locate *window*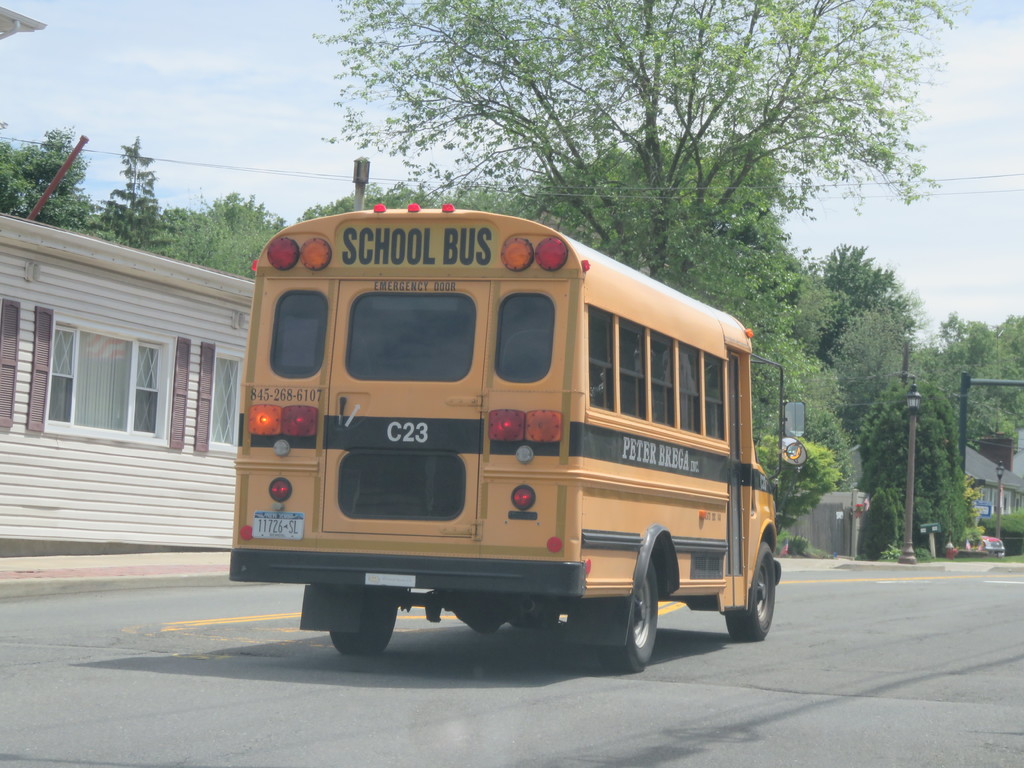
crop(213, 352, 245, 447)
